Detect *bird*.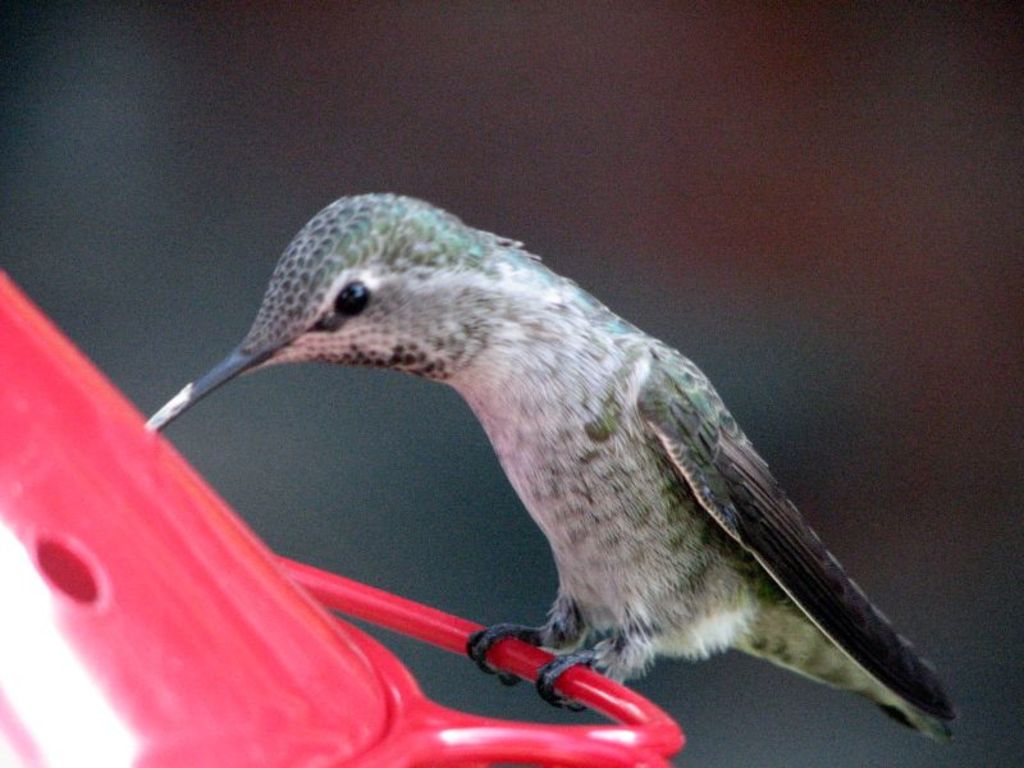
Detected at <region>174, 189, 957, 731</region>.
